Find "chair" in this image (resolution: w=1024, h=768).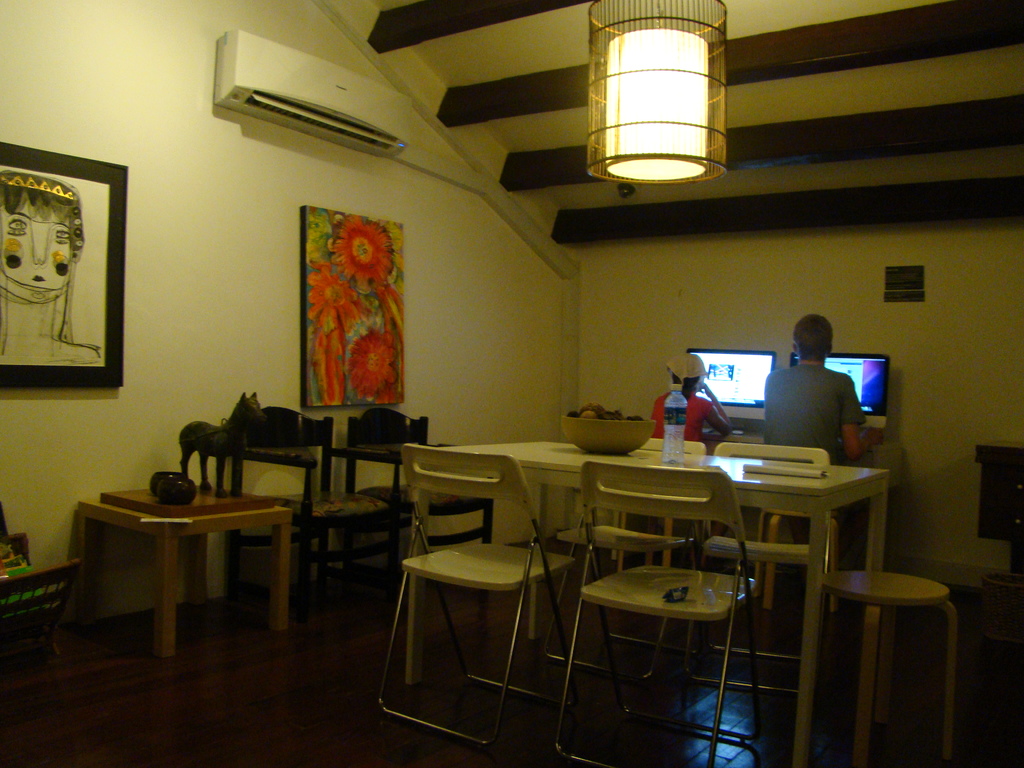
box=[225, 400, 402, 648].
